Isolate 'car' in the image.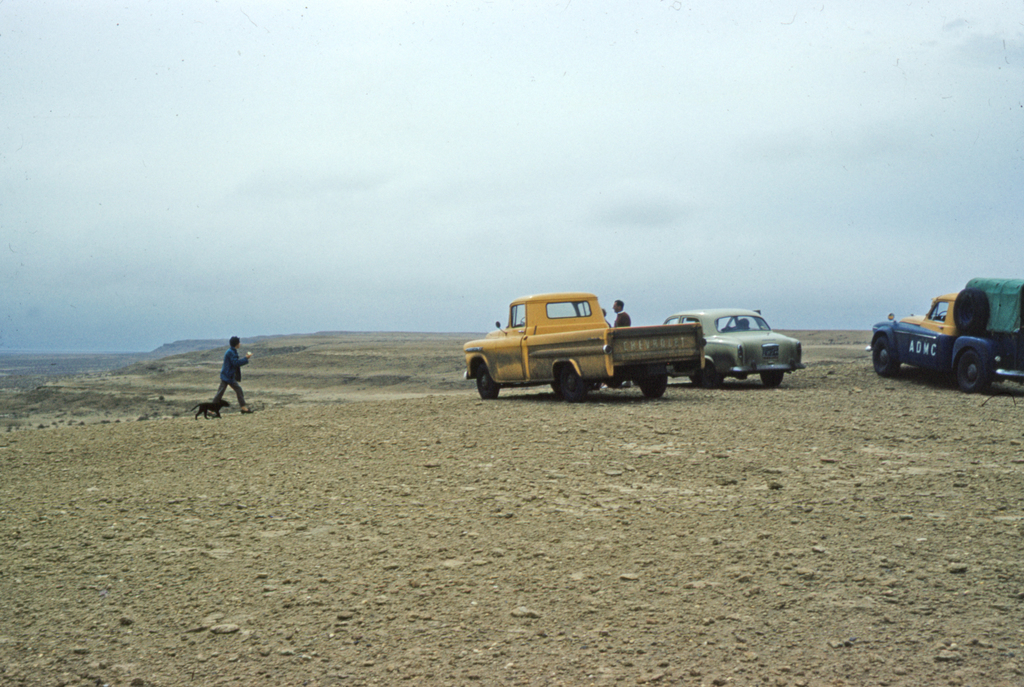
Isolated region: [x1=462, y1=290, x2=706, y2=400].
